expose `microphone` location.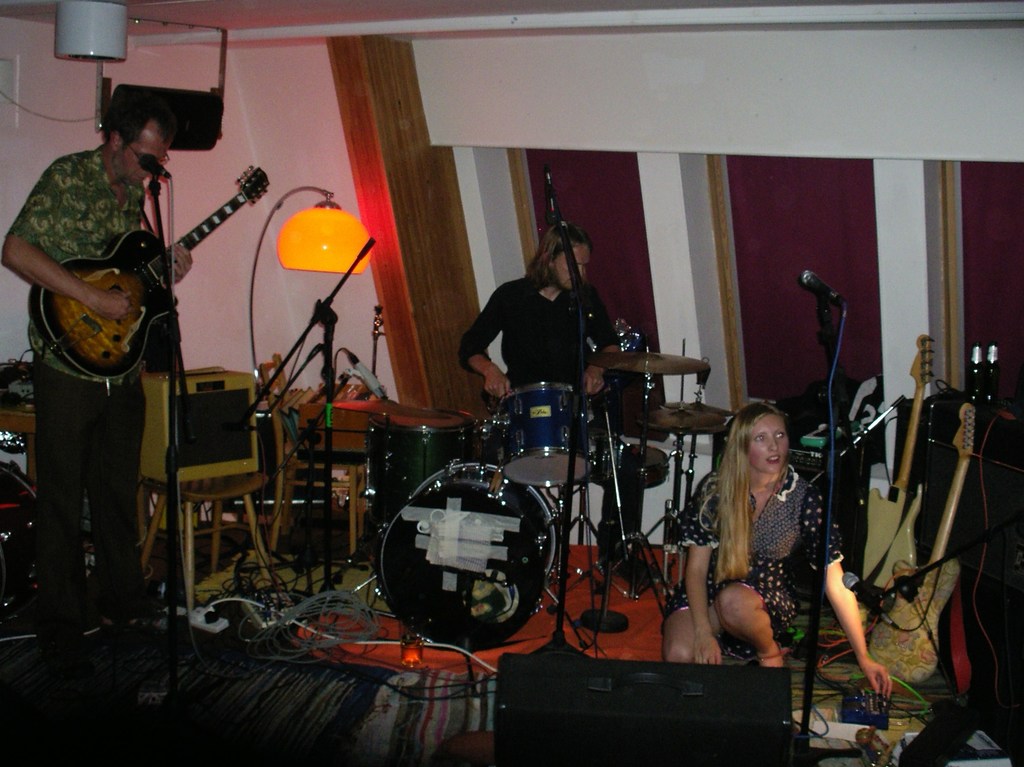
Exposed at <bbox>343, 347, 388, 399</bbox>.
